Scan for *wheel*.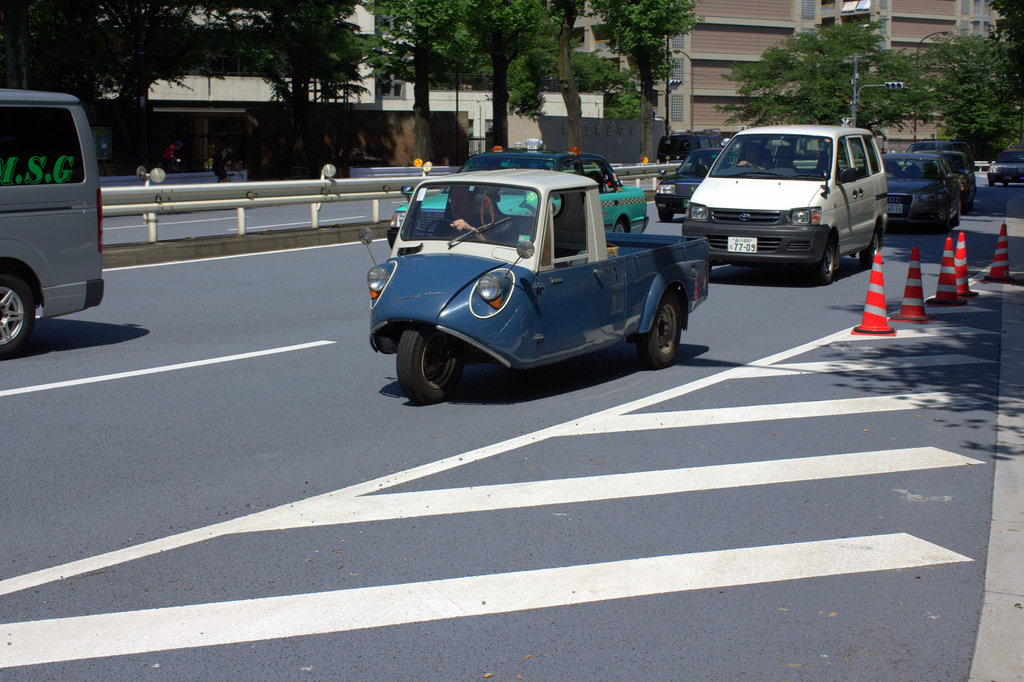
Scan result: 812/235/835/283.
